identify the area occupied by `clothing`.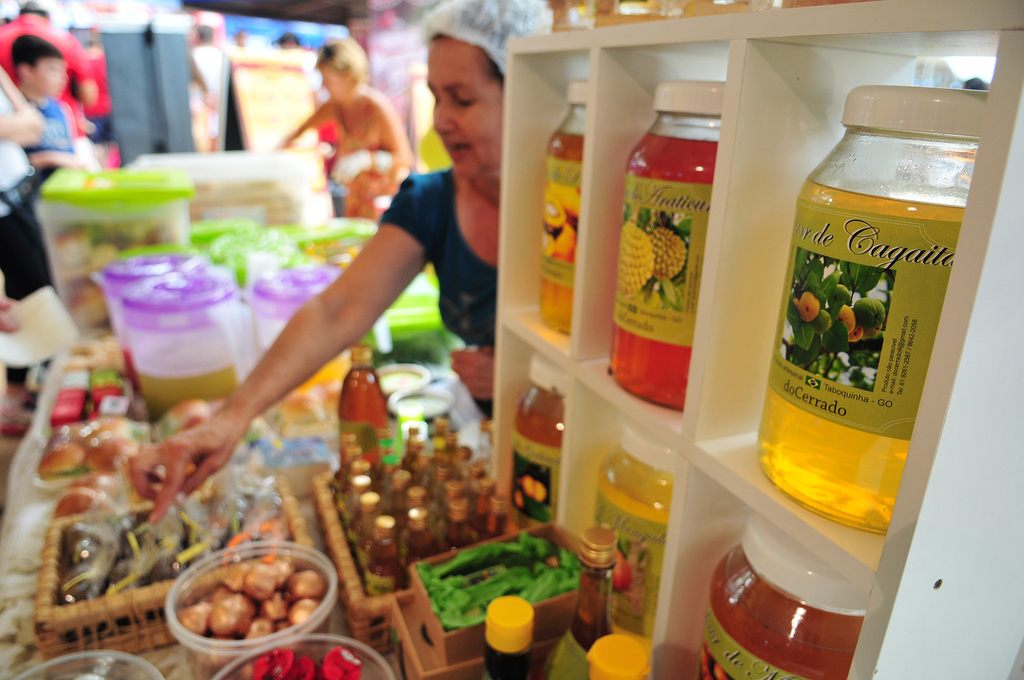
Area: BBox(0, 91, 50, 301).
